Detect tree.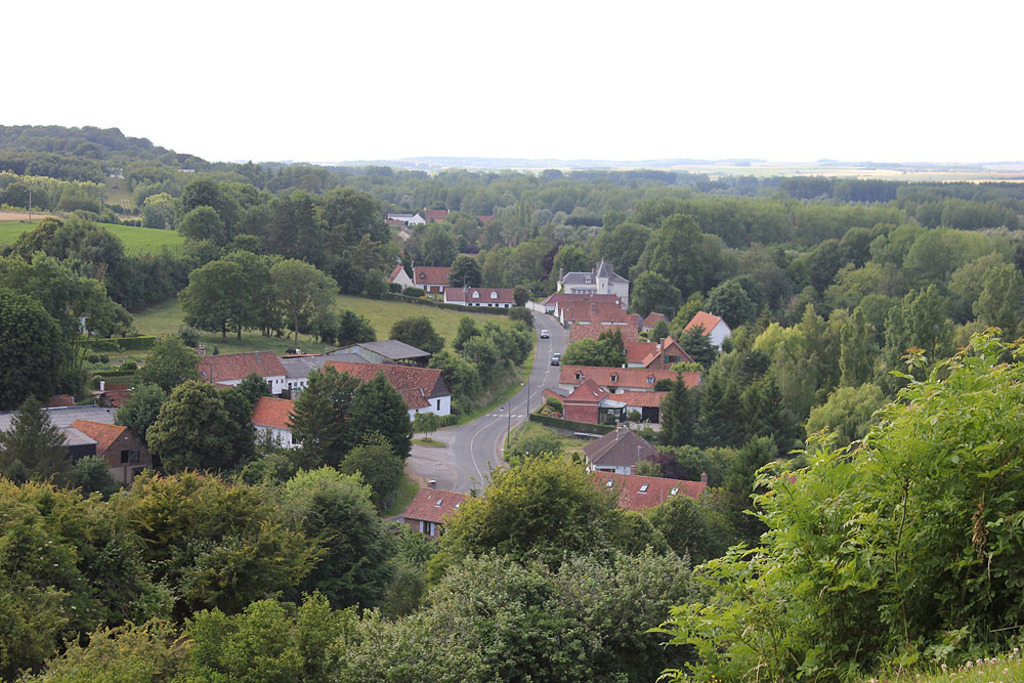
Detected at x1=0 y1=250 x2=59 y2=425.
